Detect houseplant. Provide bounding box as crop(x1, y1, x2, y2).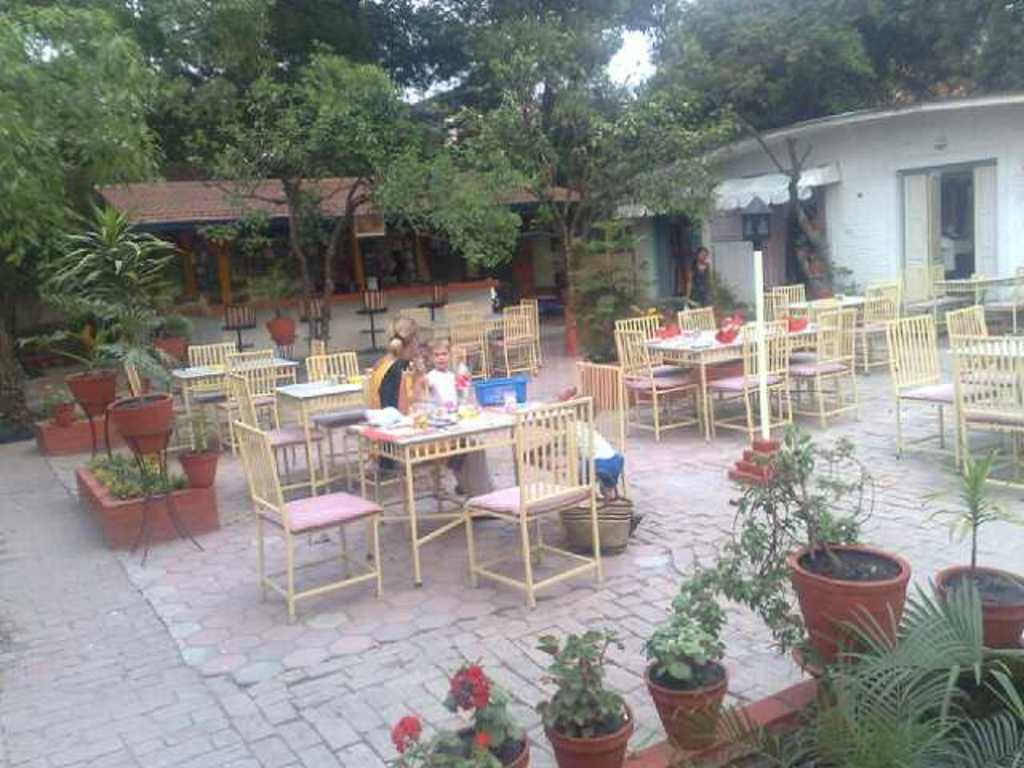
crop(930, 442, 1022, 653).
